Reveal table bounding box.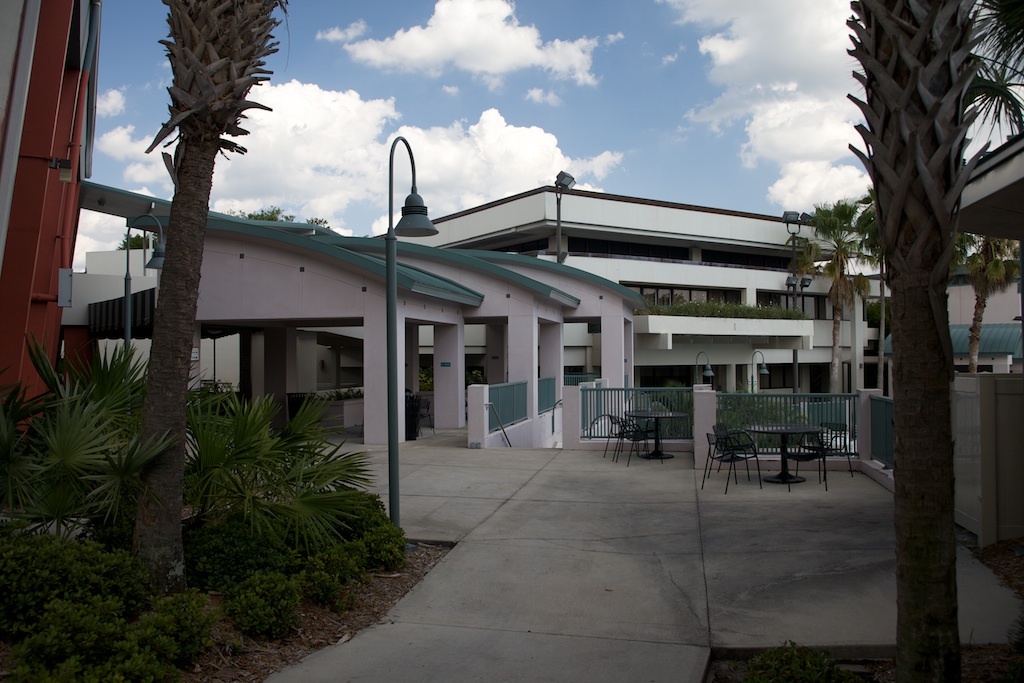
Revealed: [684, 398, 873, 489].
